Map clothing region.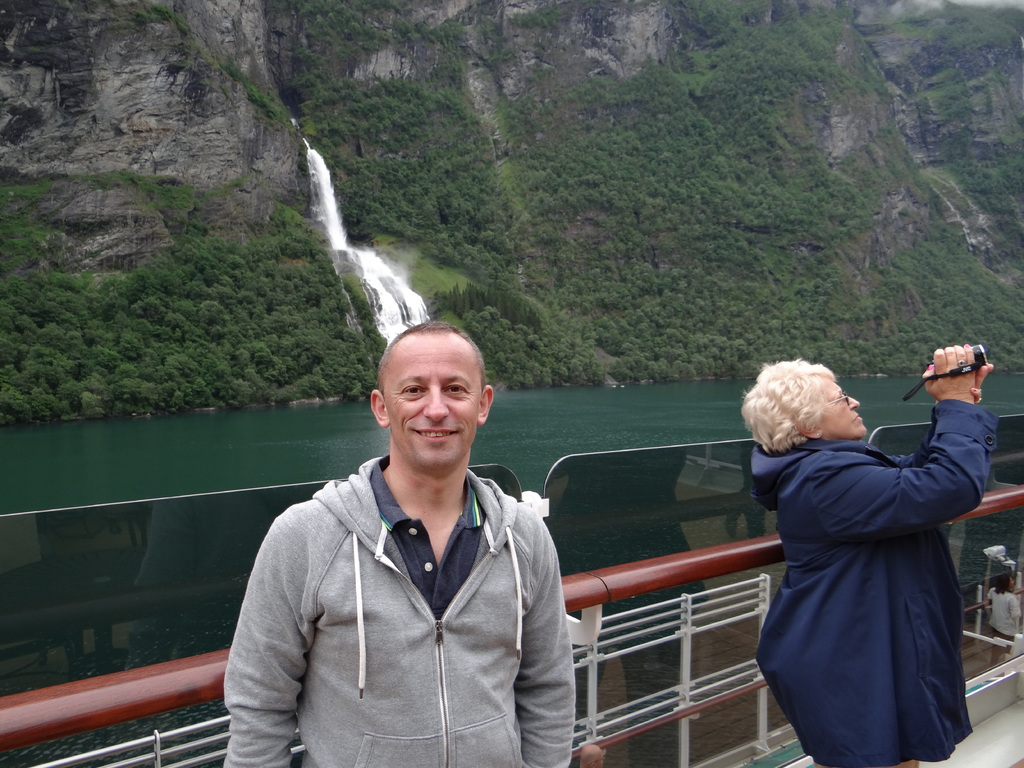
Mapped to 218 452 583 767.
